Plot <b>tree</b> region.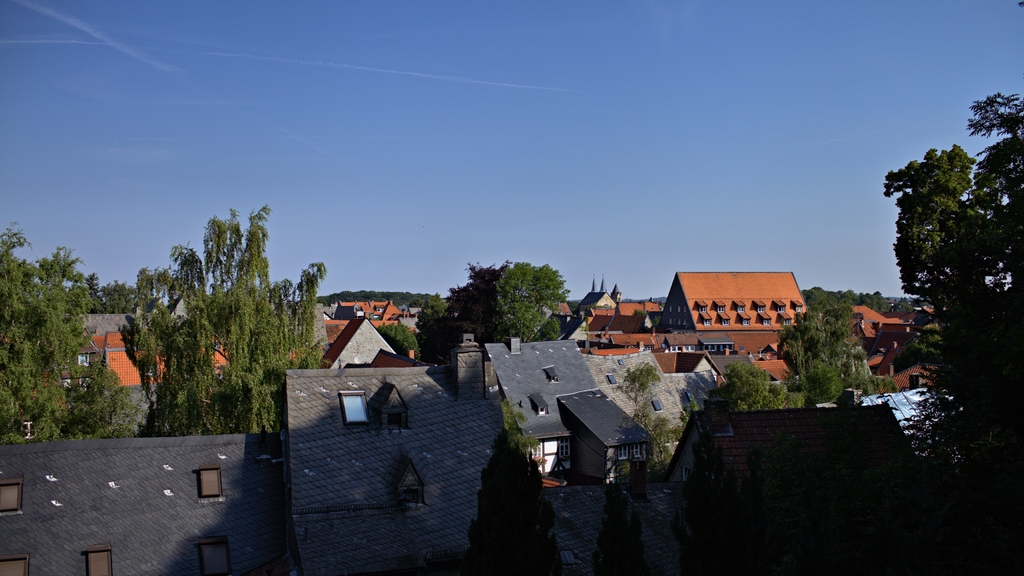
Plotted at [118, 207, 328, 442].
